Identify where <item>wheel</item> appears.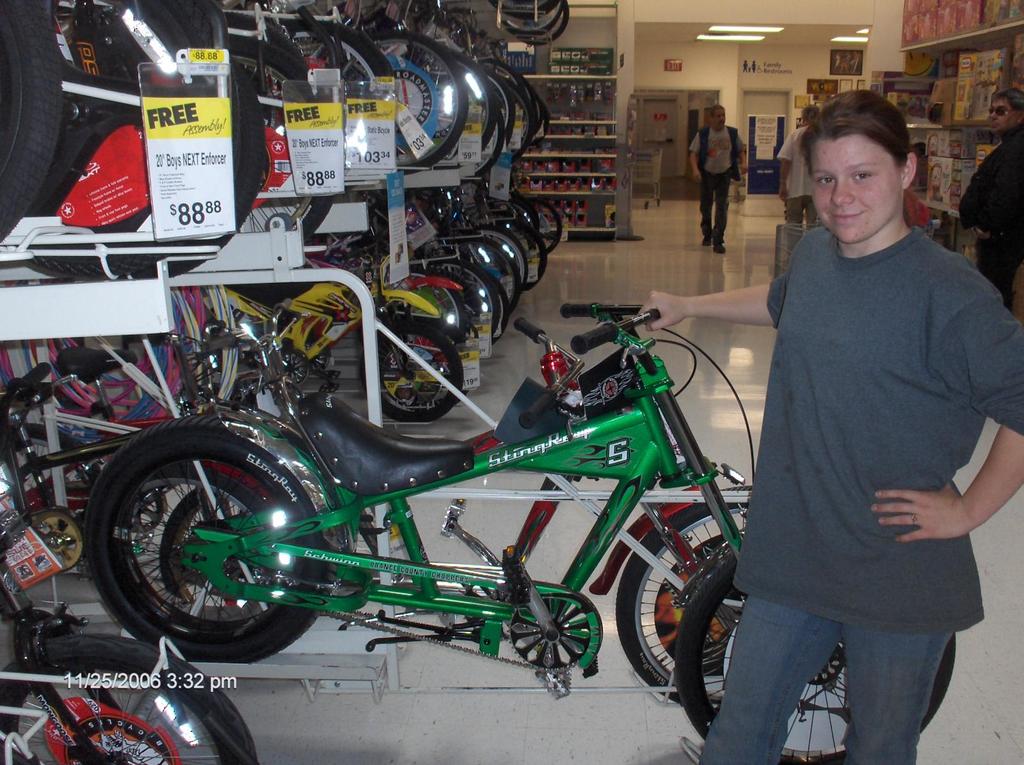
Appears at {"left": 84, "top": 410, "right": 319, "bottom": 647}.
